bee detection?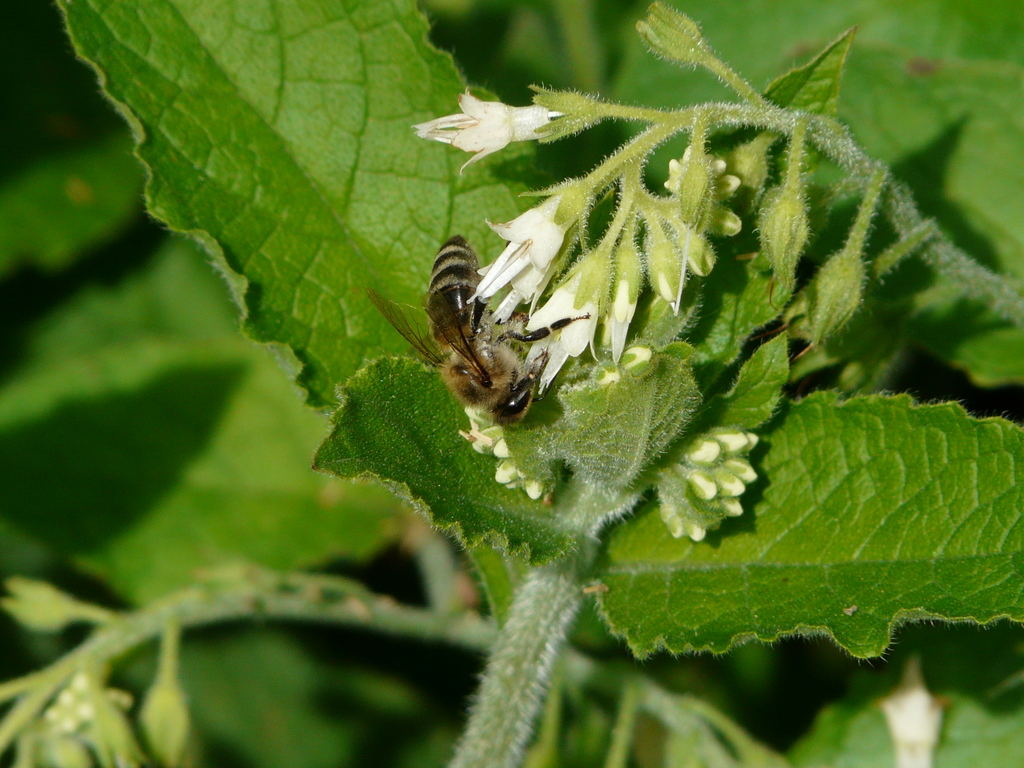
<box>407,217,582,446</box>
